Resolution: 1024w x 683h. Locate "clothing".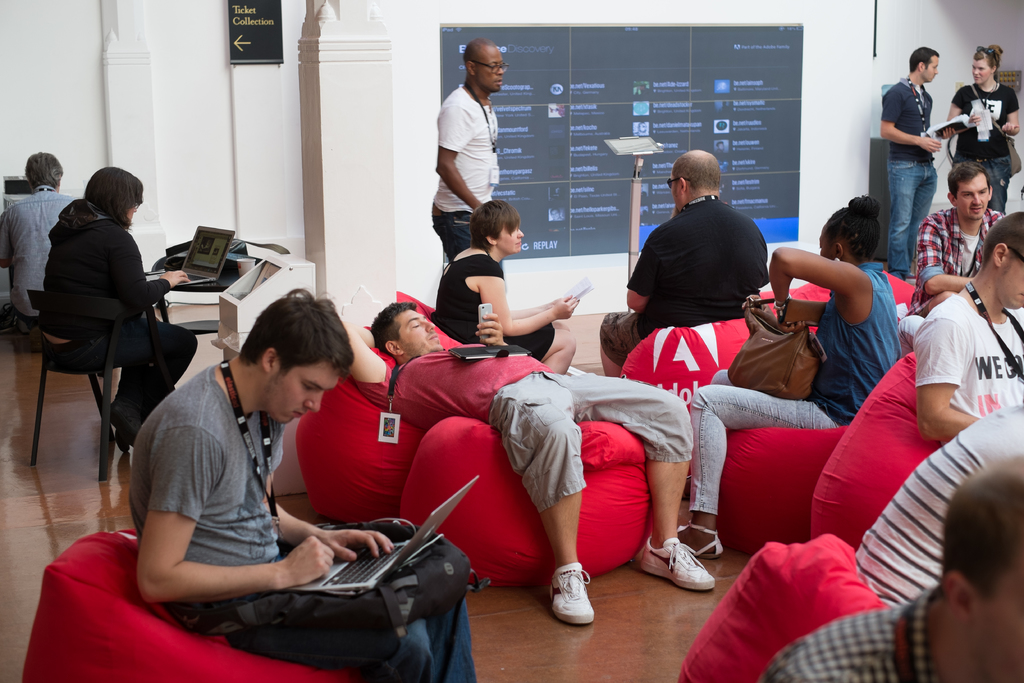
<box>911,293,1023,419</box>.
